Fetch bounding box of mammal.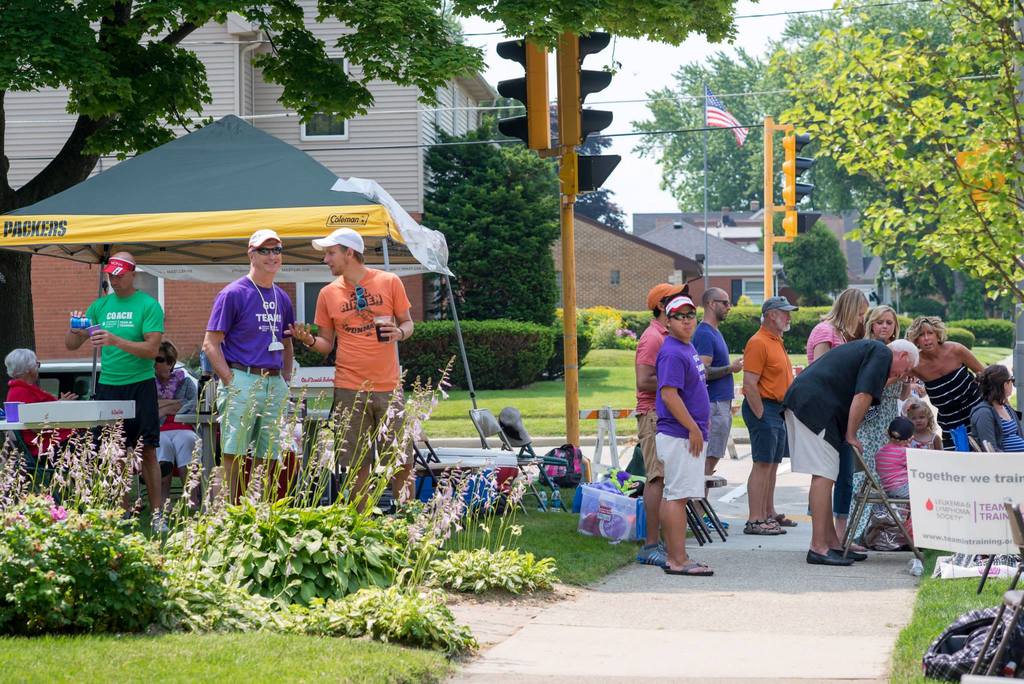
Bbox: (62,250,170,539).
